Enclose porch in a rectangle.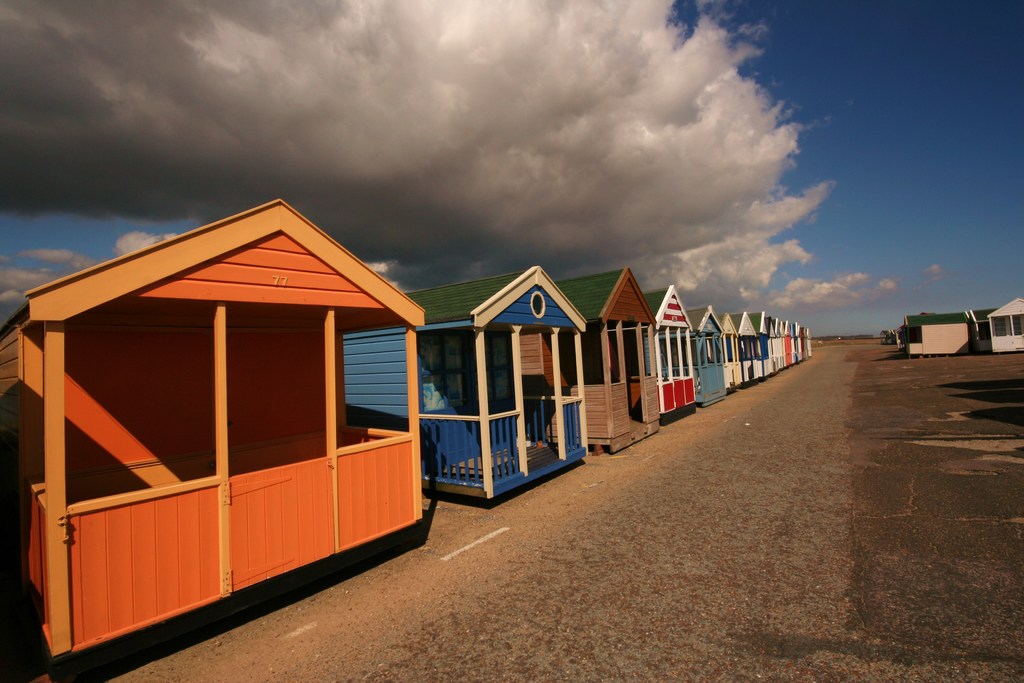
<region>640, 361, 699, 411</region>.
